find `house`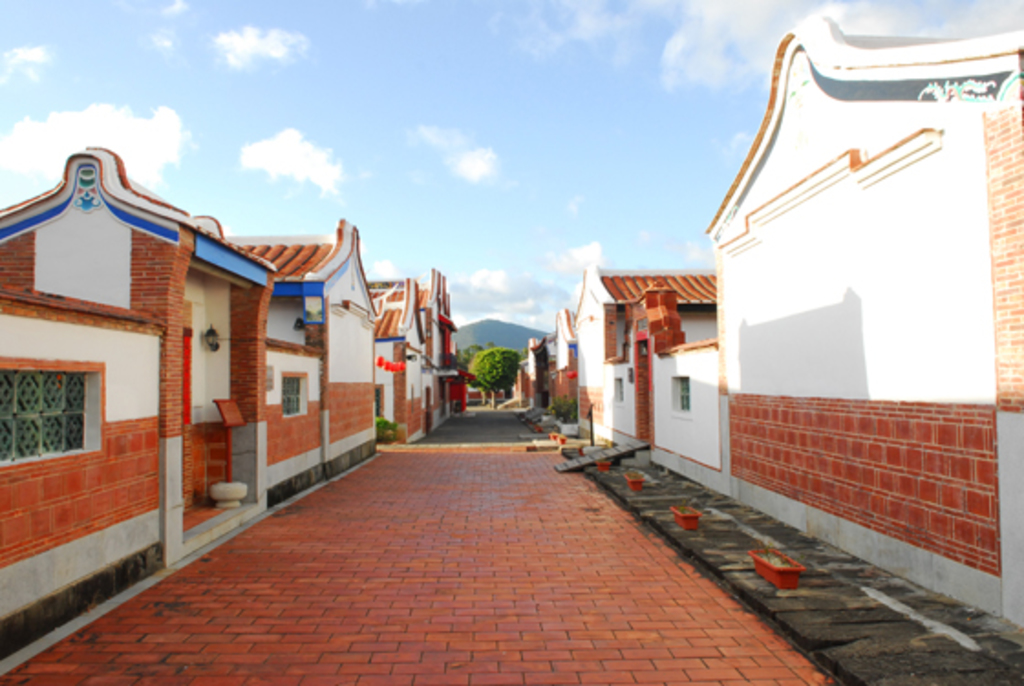
box=[534, 313, 591, 432]
